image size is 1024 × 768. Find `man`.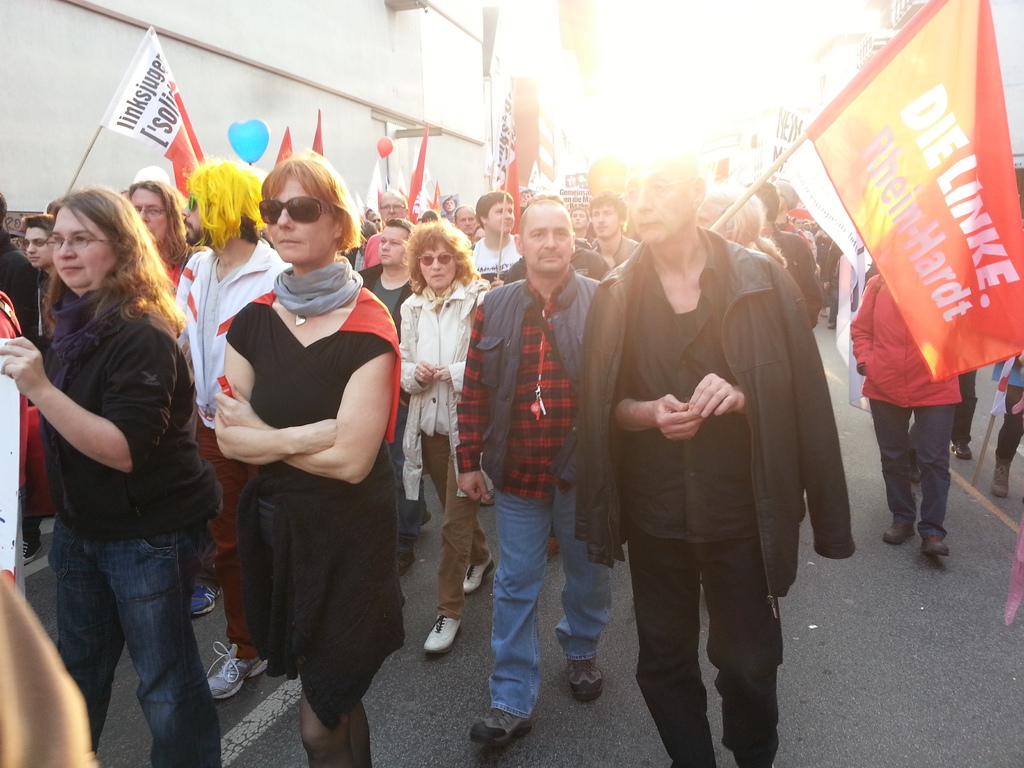
(x1=739, y1=178, x2=825, y2=328).
